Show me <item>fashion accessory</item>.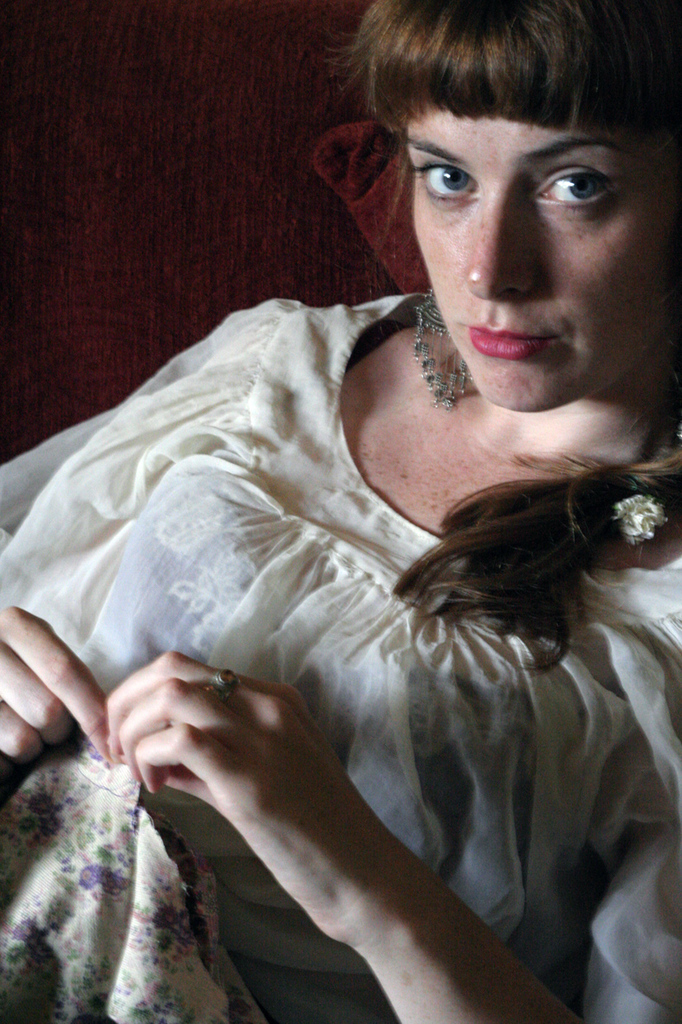
<item>fashion accessory</item> is here: <box>406,285,476,408</box>.
